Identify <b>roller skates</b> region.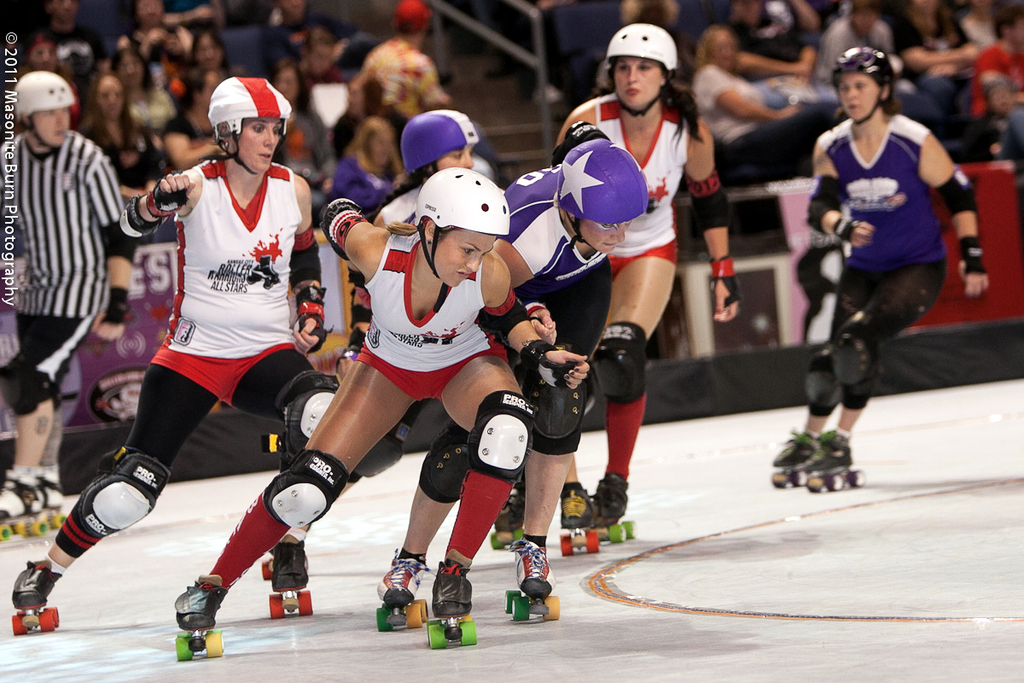
Region: [0,468,47,537].
